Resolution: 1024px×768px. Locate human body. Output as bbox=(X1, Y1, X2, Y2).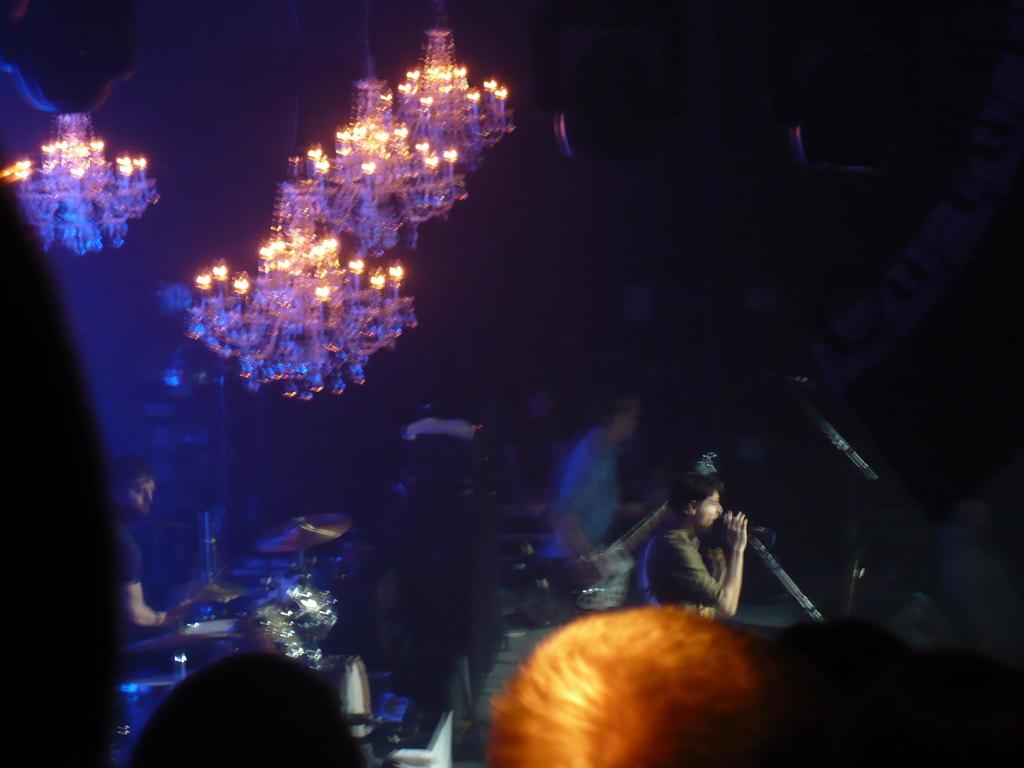
bbox=(129, 650, 375, 765).
